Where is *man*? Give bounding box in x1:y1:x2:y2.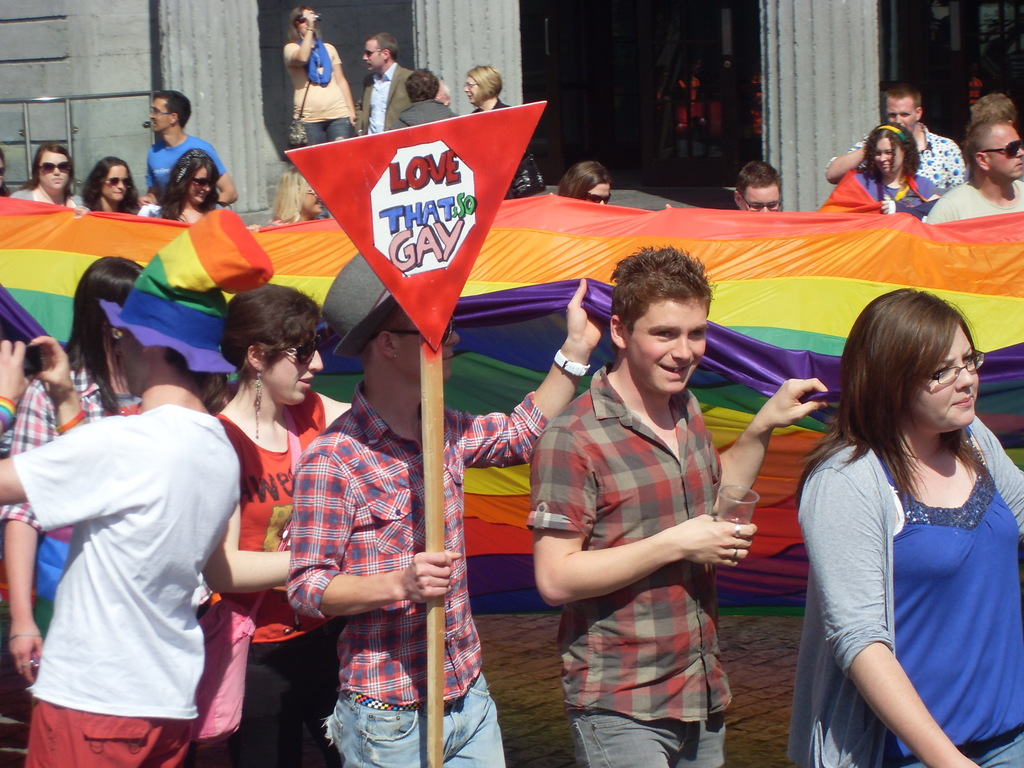
19:286:269:760.
